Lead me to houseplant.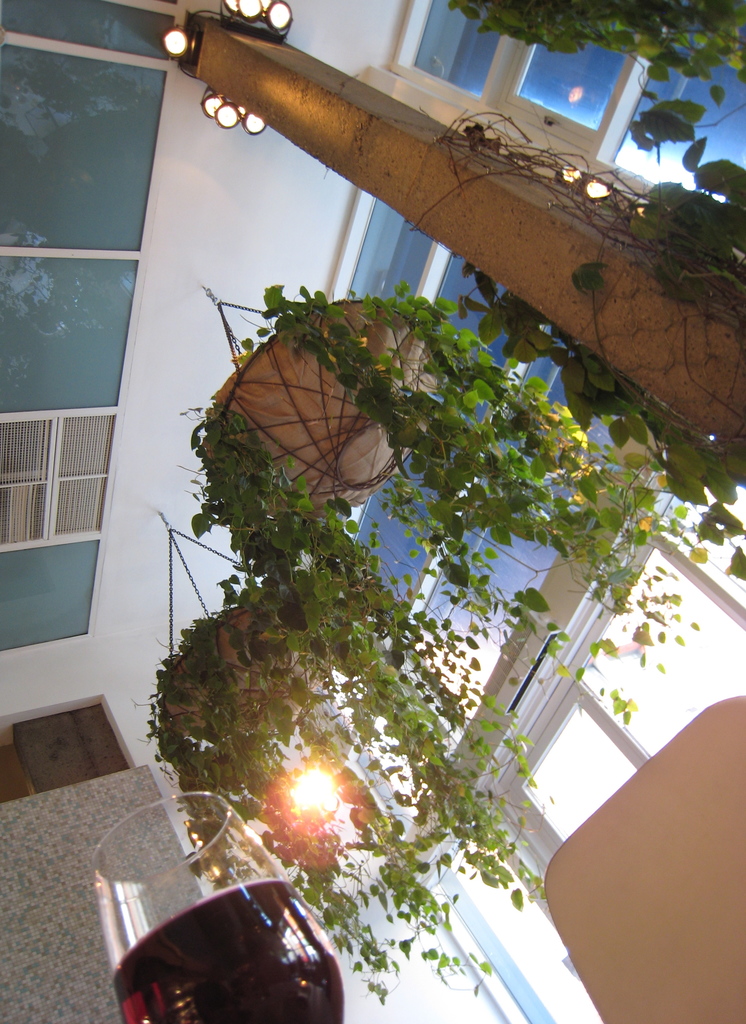
Lead to crop(188, 278, 730, 902).
